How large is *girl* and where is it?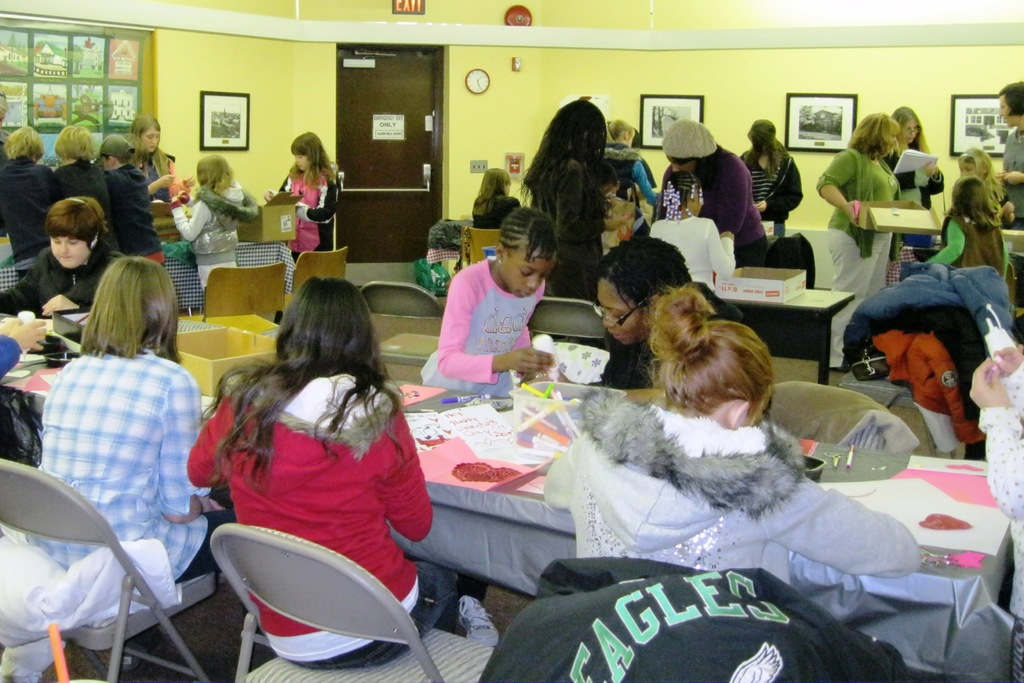
Bounding box: 200 128 355 243.
